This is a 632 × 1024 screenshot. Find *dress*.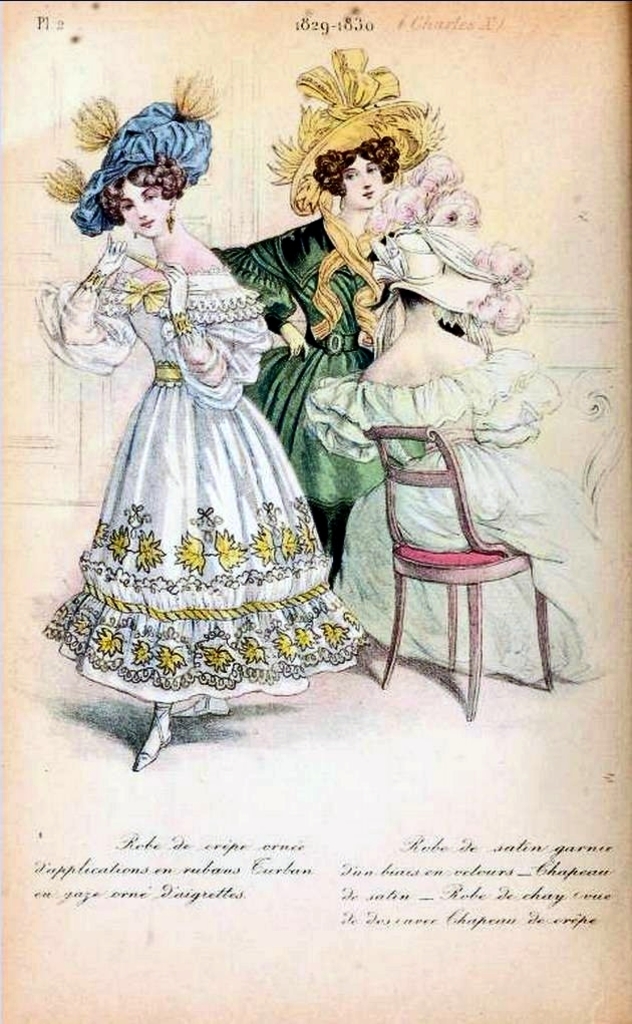
Bounding box: x1=36, y1=276, x2=358, y2=705.
